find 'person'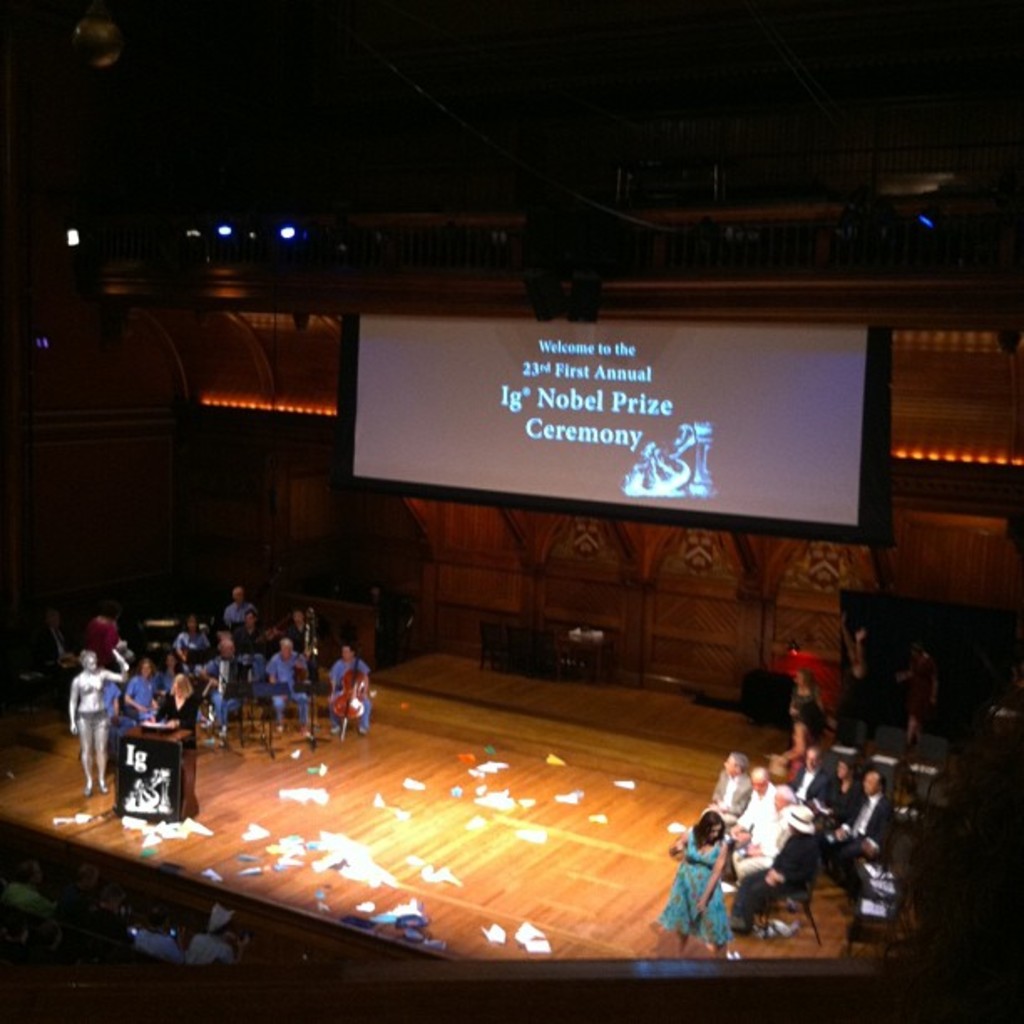
<box>822,770,905,900</box>
